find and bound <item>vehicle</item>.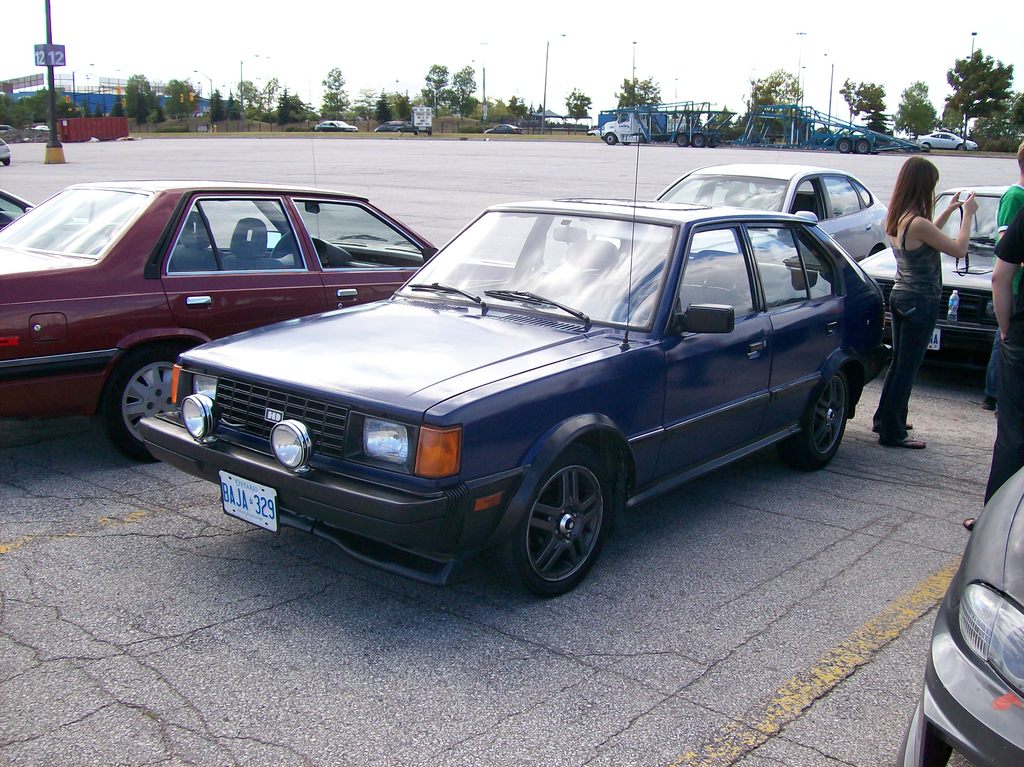
Bound: [left=600, top=109, right=723, bottom=145].
